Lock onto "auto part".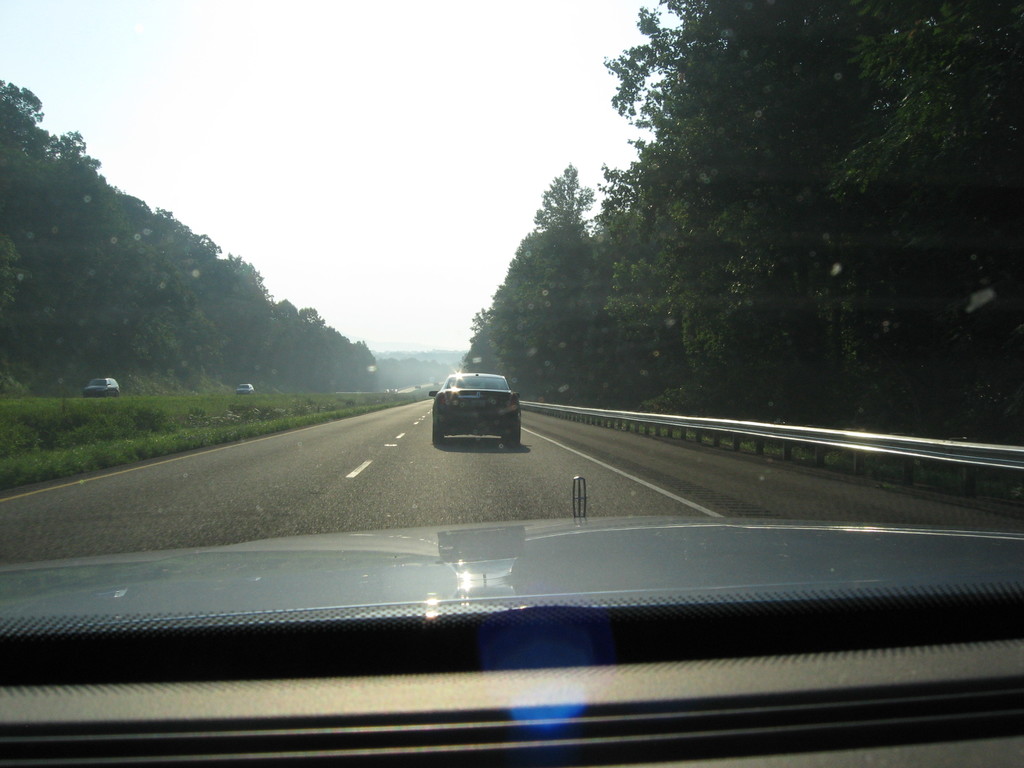
Locked: (x1=437, y1=375, x2=522, y2=449).
